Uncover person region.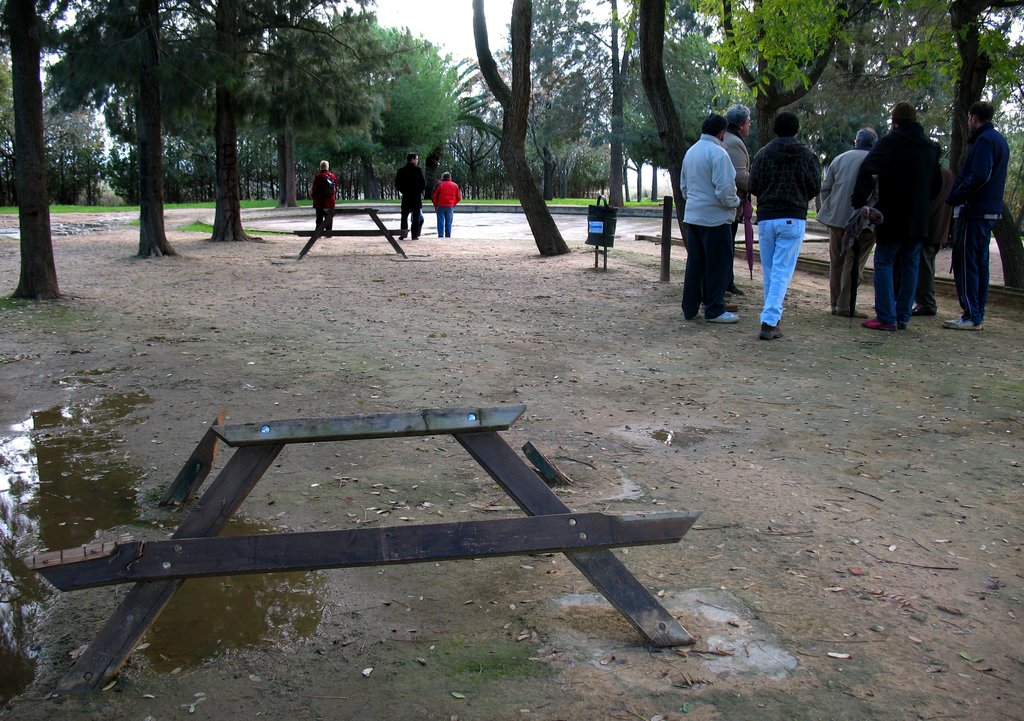
Uncovered: (x1=818, y1=124, x2=882, y2=317).
